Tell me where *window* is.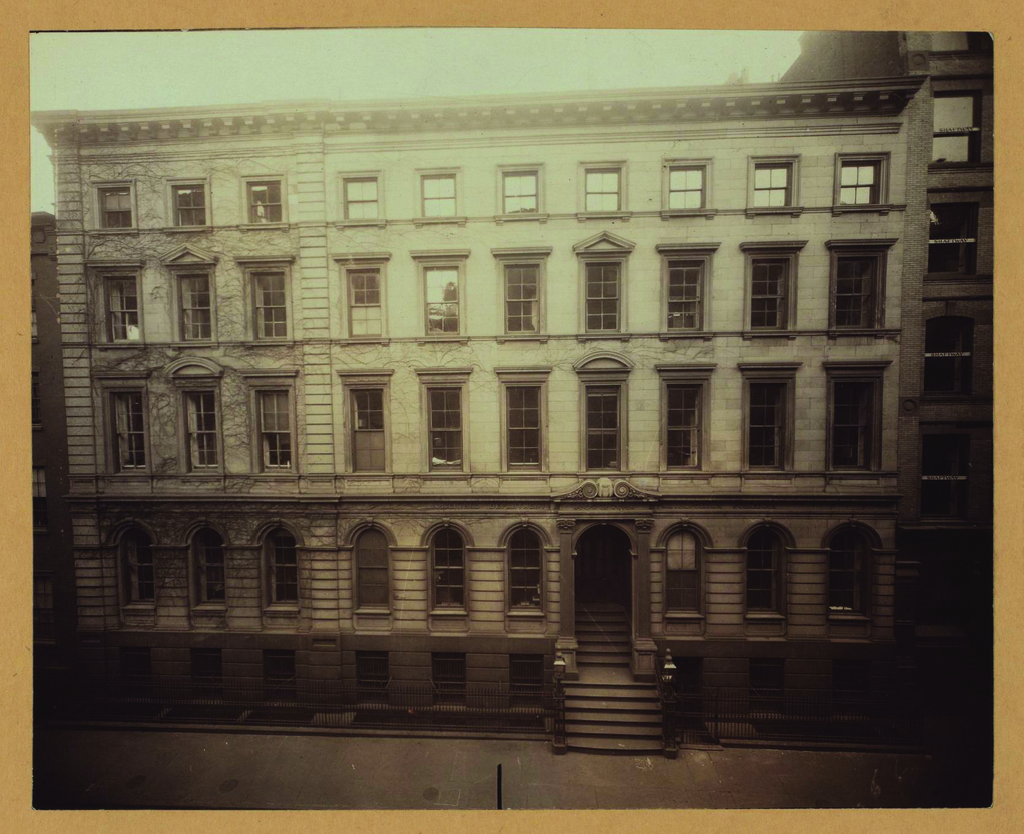
*window* is at <bbox>162, 177, 207, 222</bbox>.
